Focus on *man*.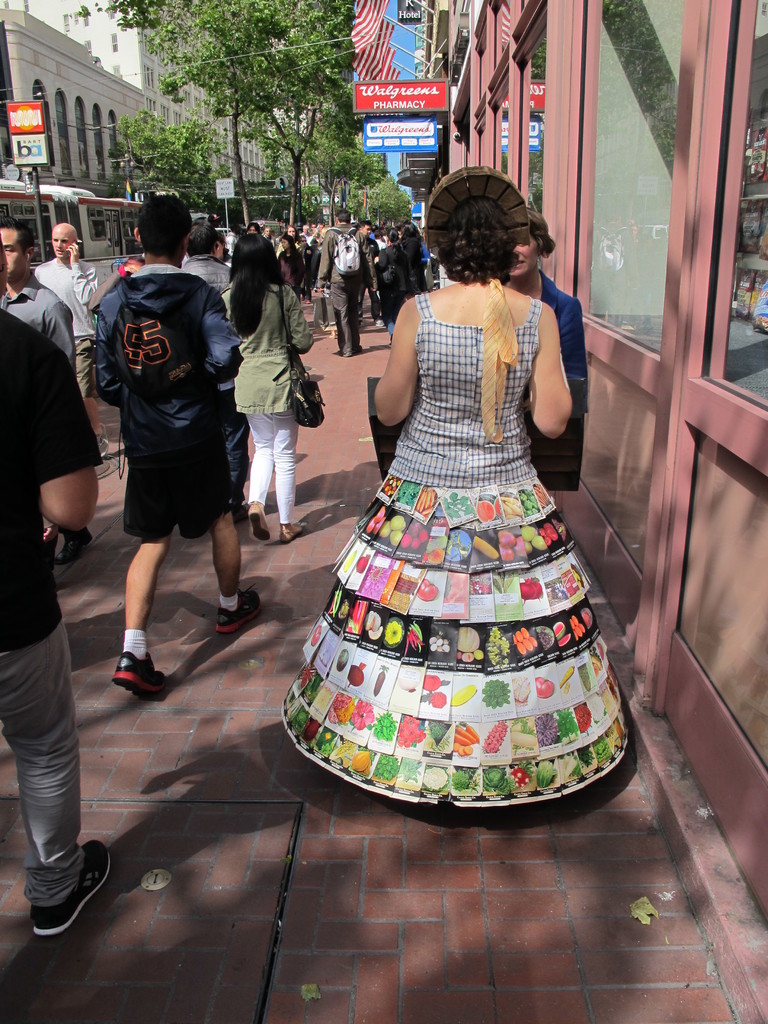
Focused at 83 207 257 666.
